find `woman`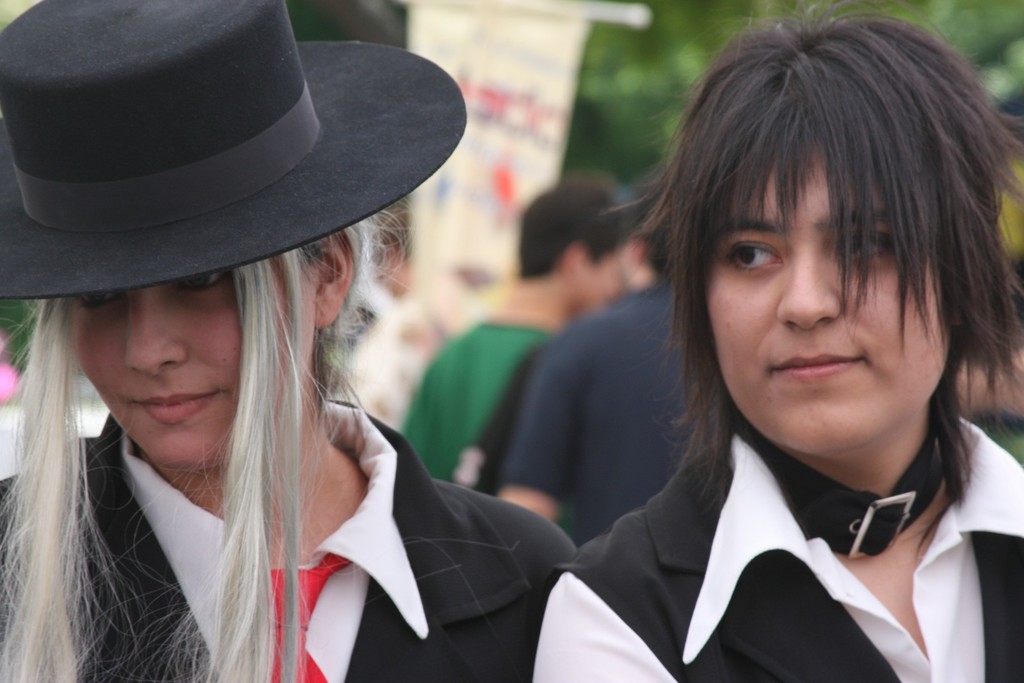
<region>0, 0, 680, 682</region>
